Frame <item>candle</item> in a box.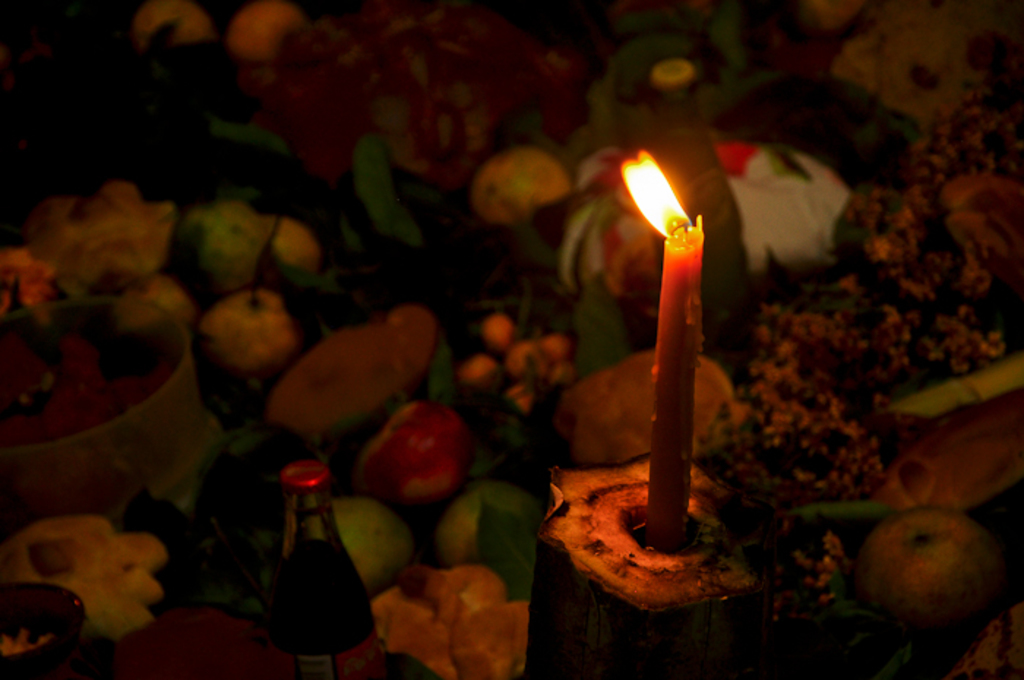
crop(617, 152, 711, 551).
